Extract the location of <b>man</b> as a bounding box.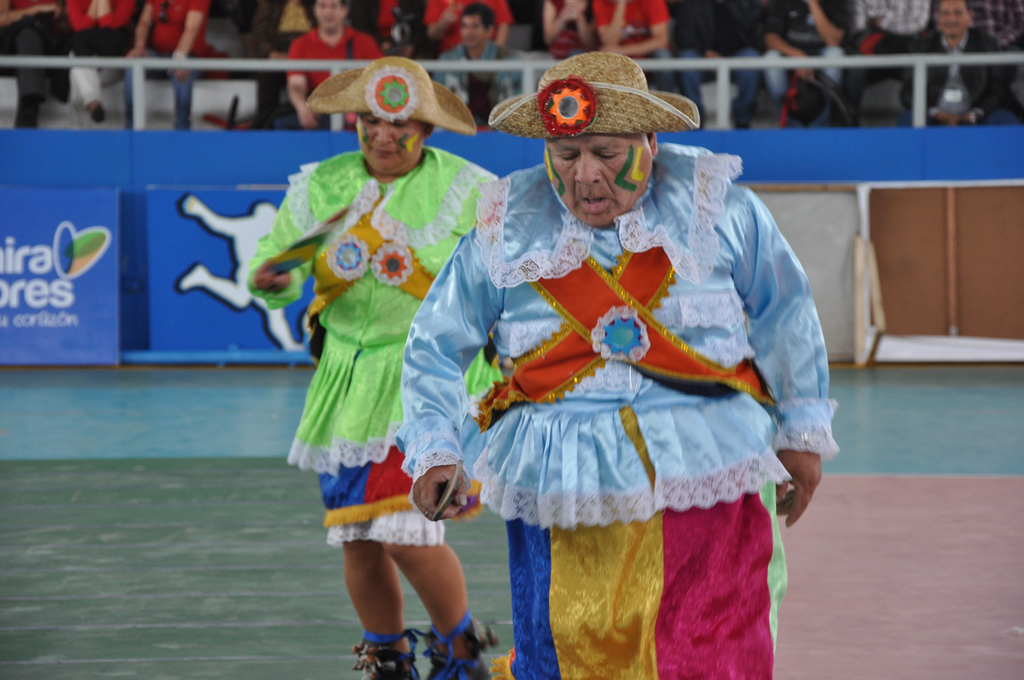
x1=426 y1=36 x2=824 y2=670.
